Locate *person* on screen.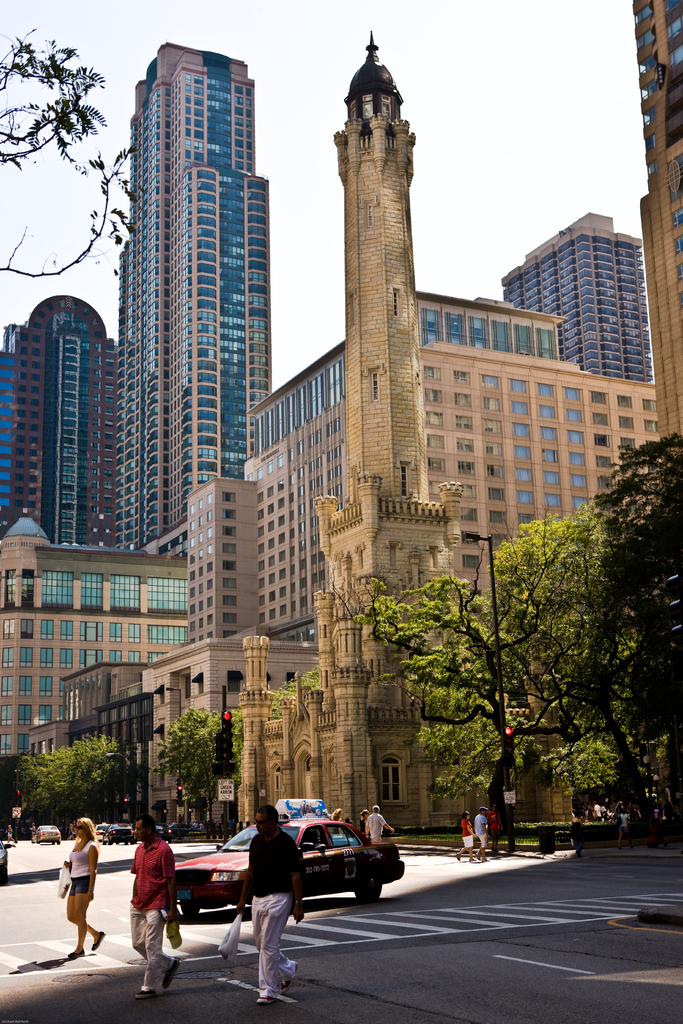
On screen at 224:804:301:1007.
